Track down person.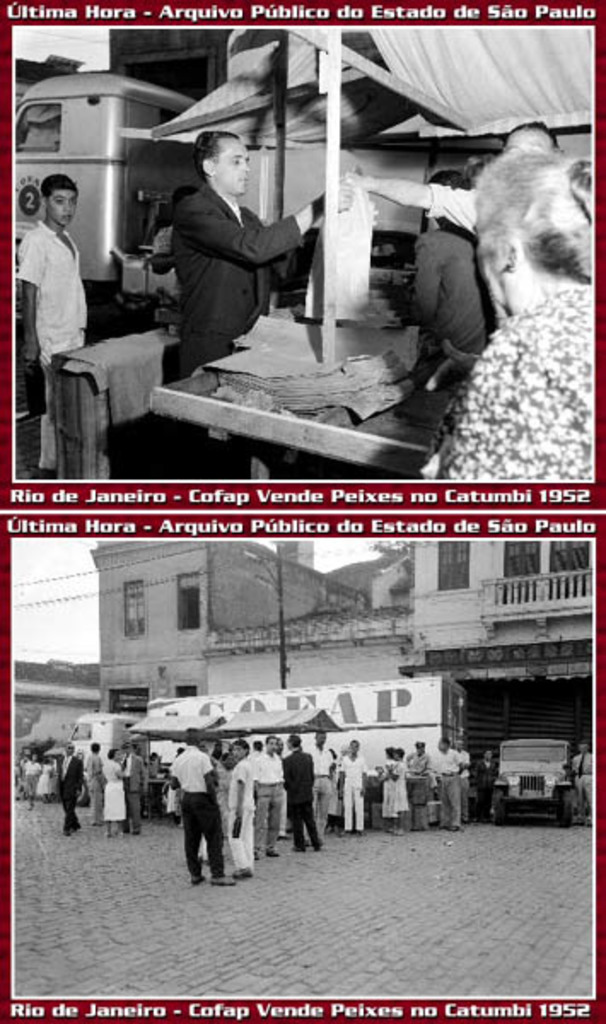
Tracked to bbox(101, 748, 130, 835).
